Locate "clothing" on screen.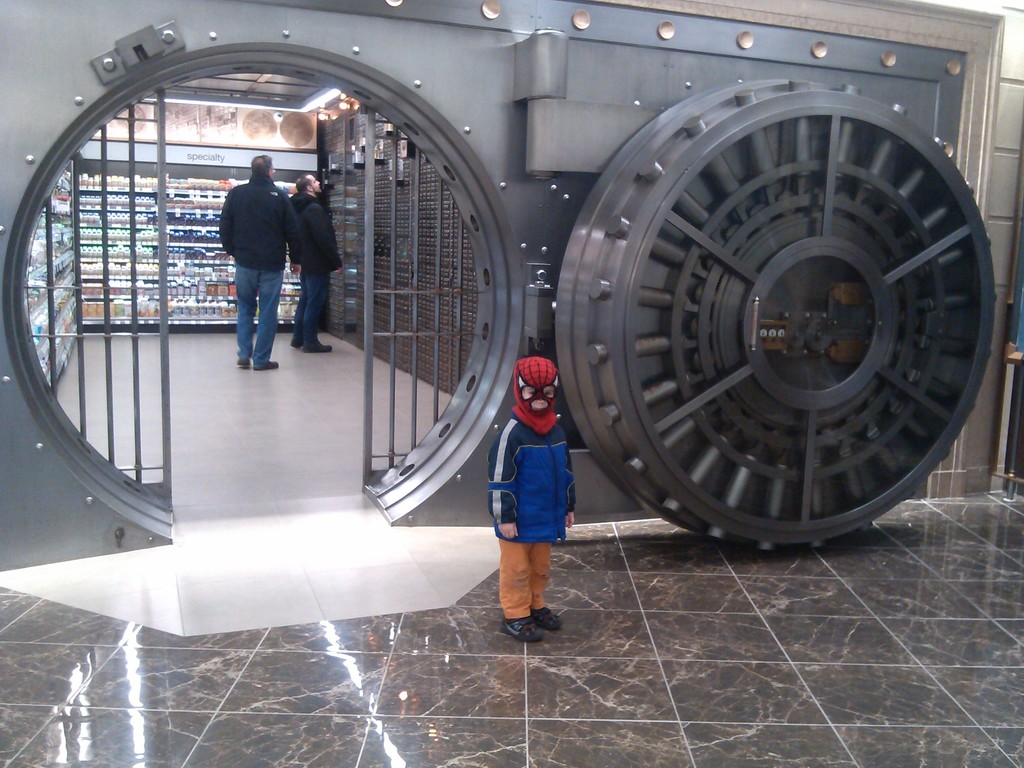
On screen at {"x1": 213, "y1": 175, "x2": 291, "y2": 375}.
